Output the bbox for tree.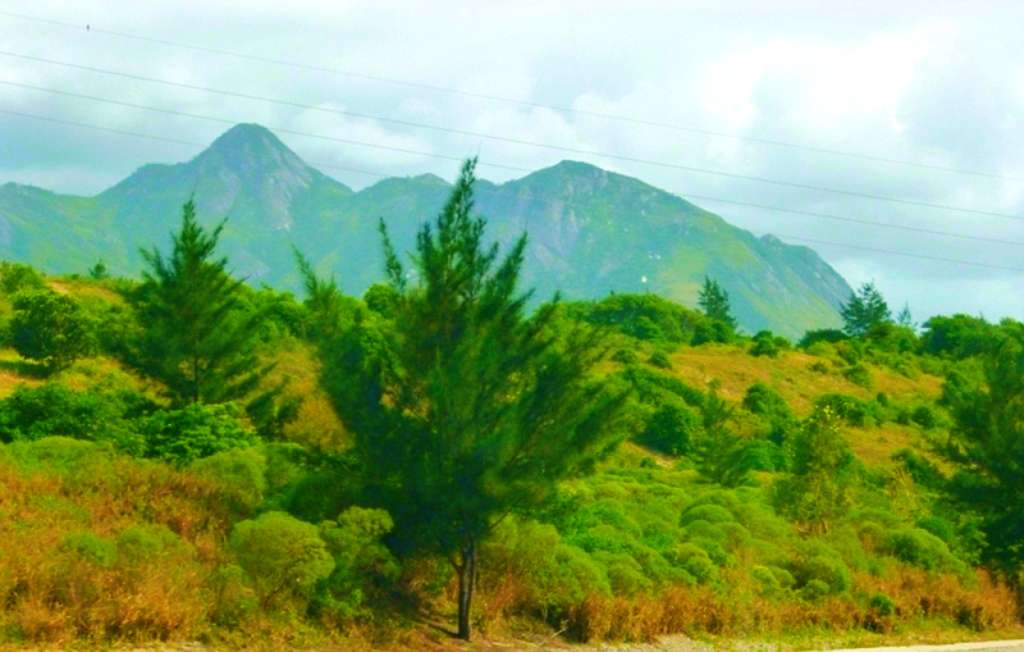
91 173 296 411.
